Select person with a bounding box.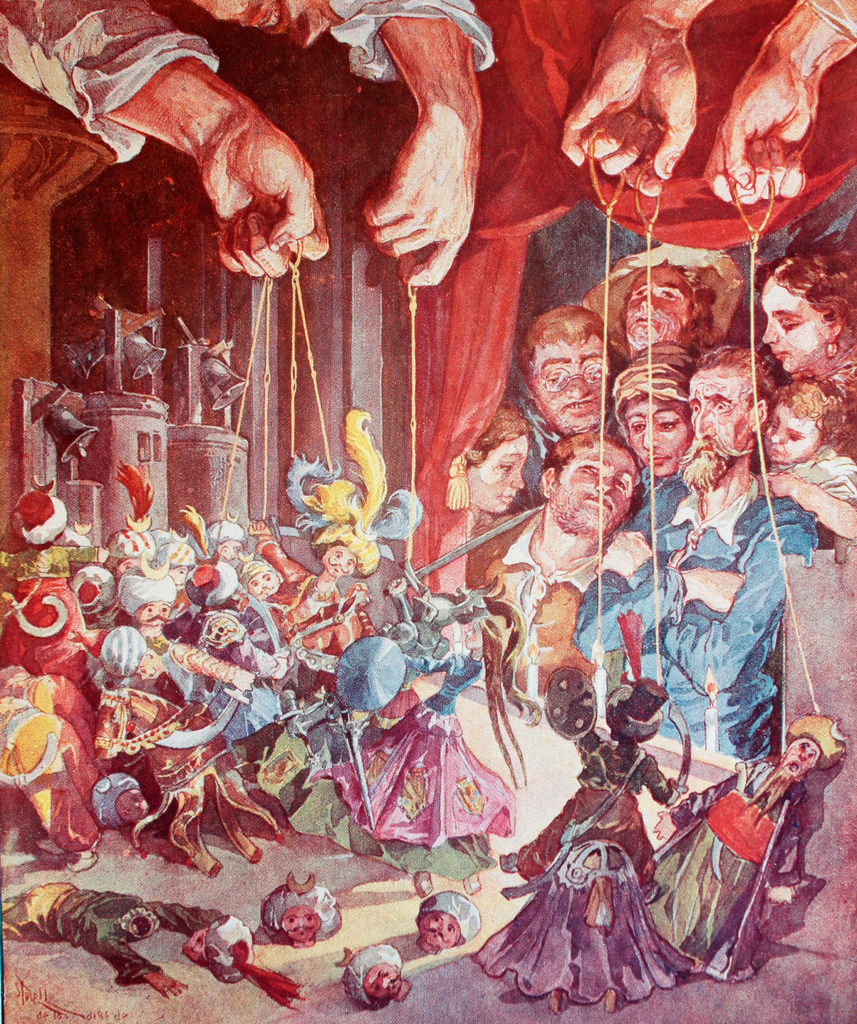
[x1=675, y1=375, x2=856, y2=540].
